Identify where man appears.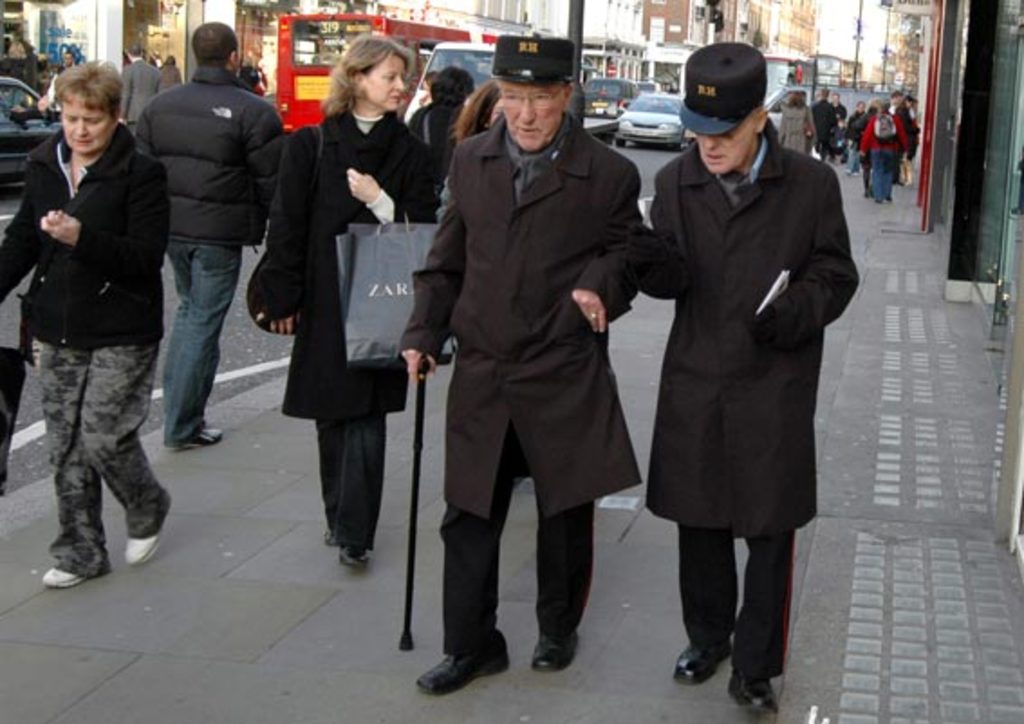
Appears at select_region(634, 31, 865, 722).
